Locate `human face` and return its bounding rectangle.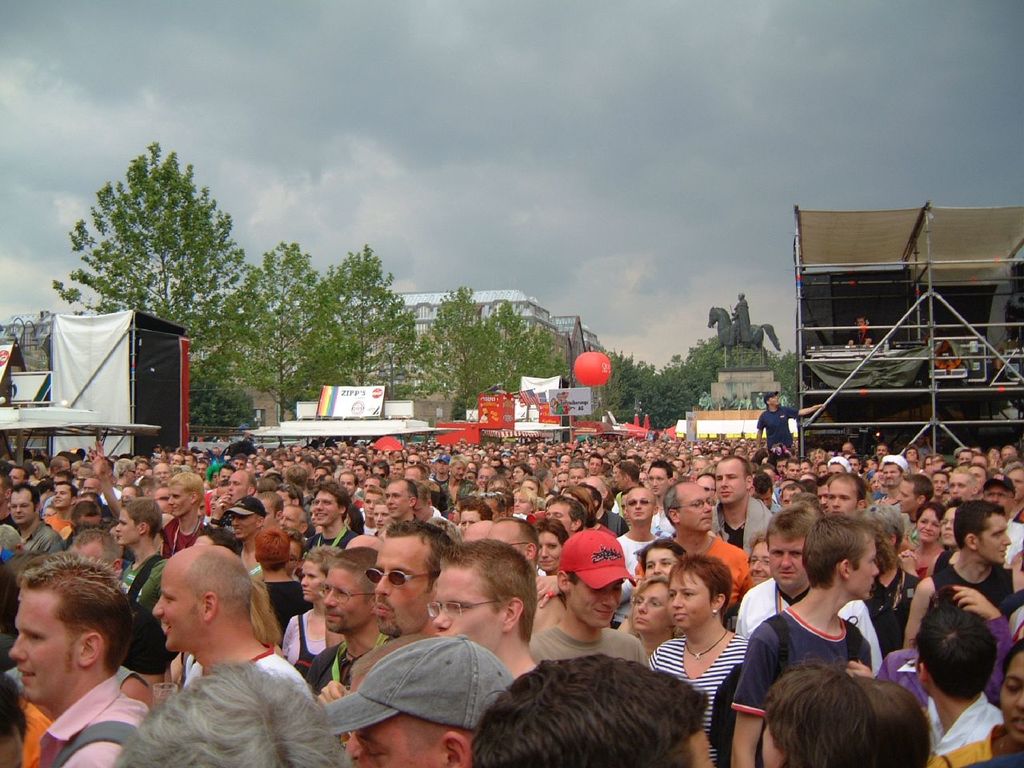
Rect(785, 465, 801, 479).
